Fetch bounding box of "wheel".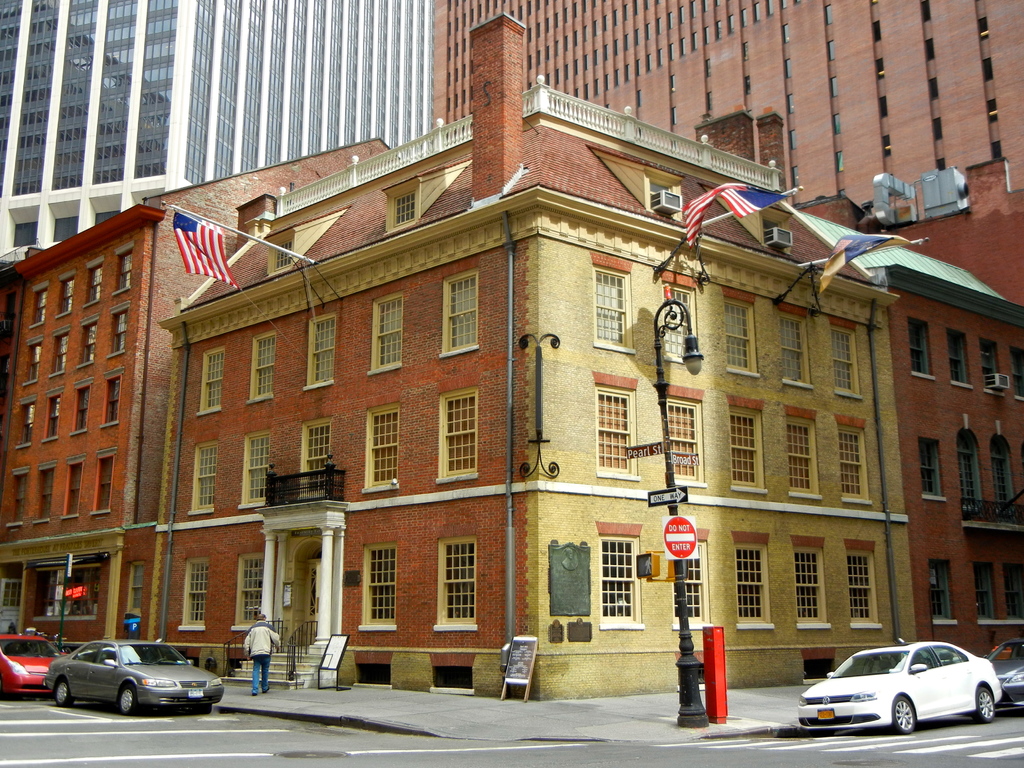
Bbox: BBox(52, 682, 72, 708).
